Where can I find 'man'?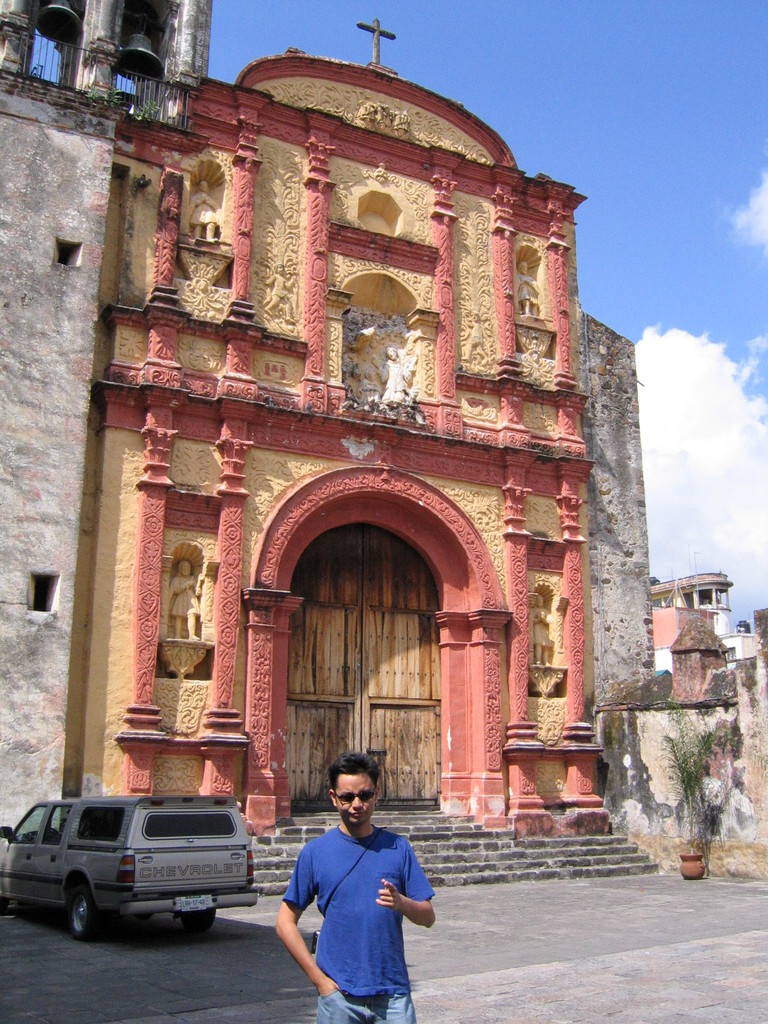
You can find it at x1=513, y1=259, x2=545, y2=318.
